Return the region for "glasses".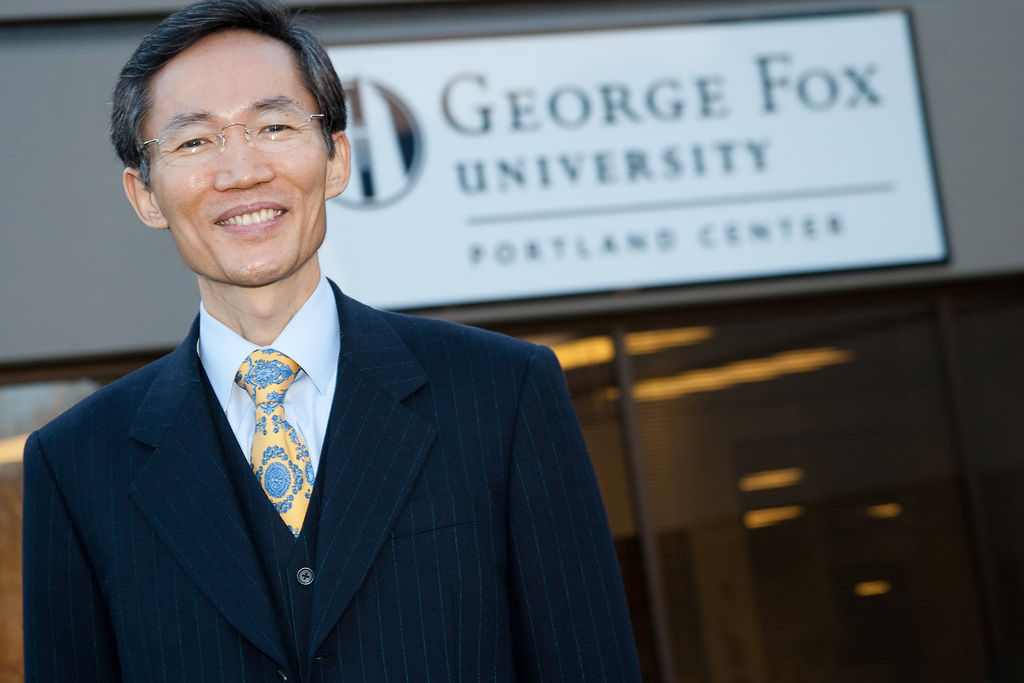
[123, 101, 334, 174].
